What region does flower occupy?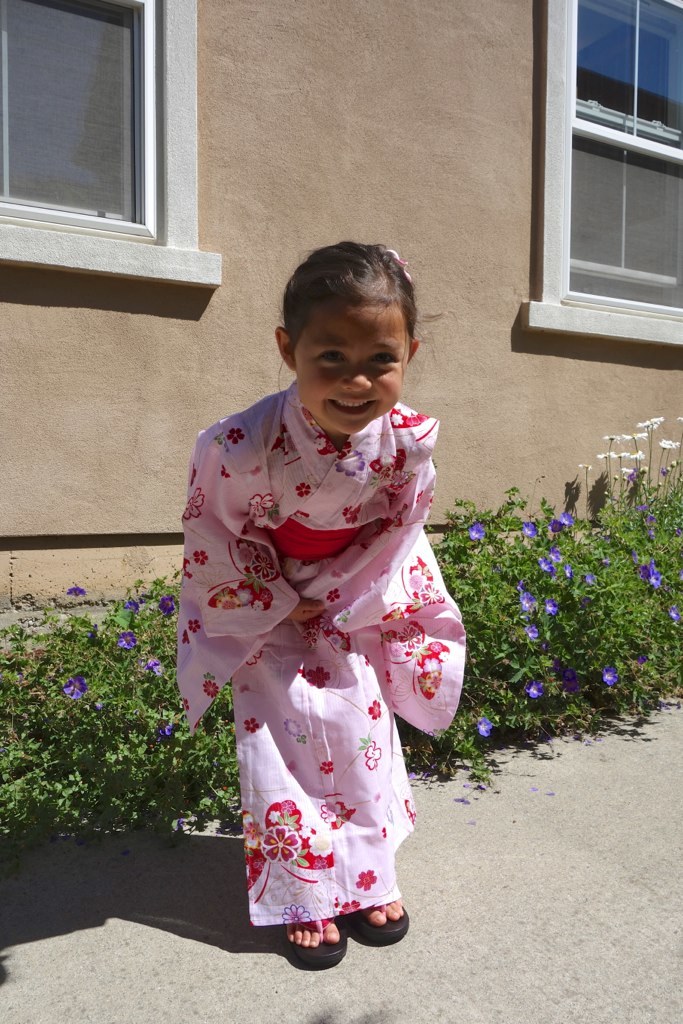
{"x1": 529, "y1": 624, "x2": 543, "y2": 634}.
